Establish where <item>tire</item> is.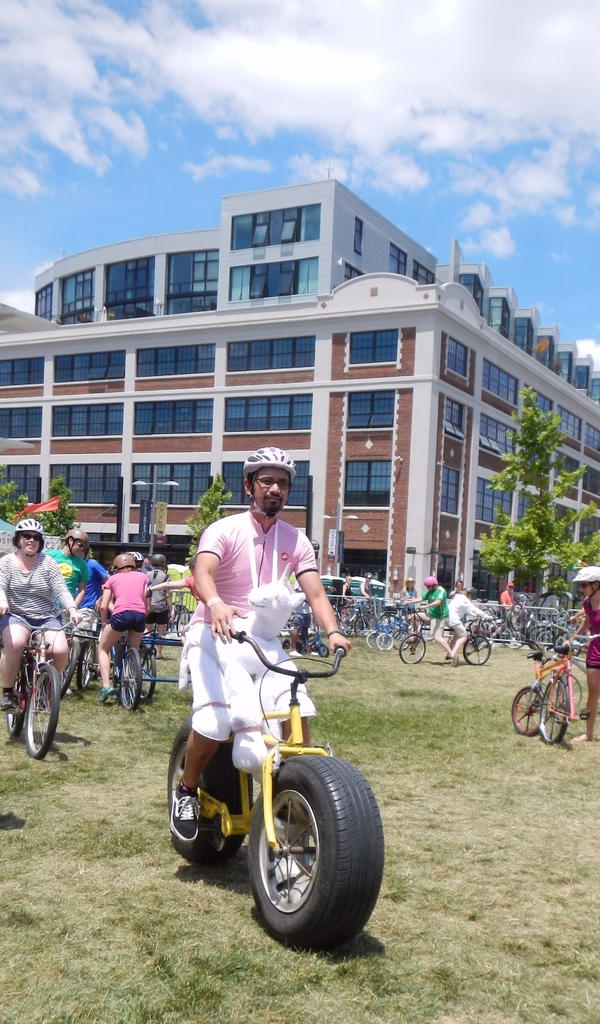
Established at 396,629,426,669.
